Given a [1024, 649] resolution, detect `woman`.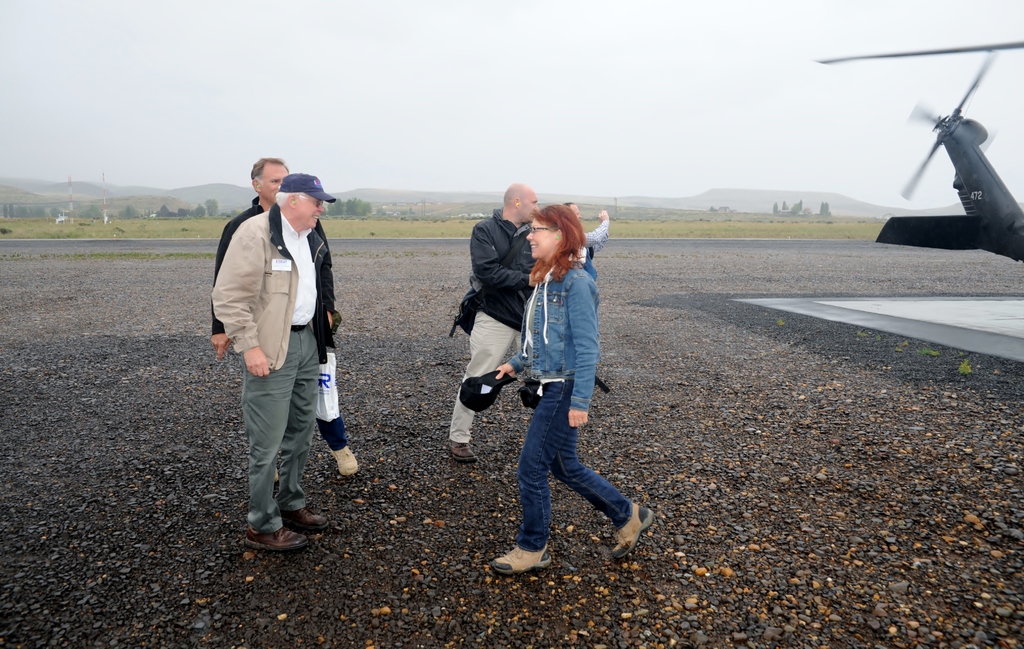
(x1=488, y1=184, x2=643, y2=588).
